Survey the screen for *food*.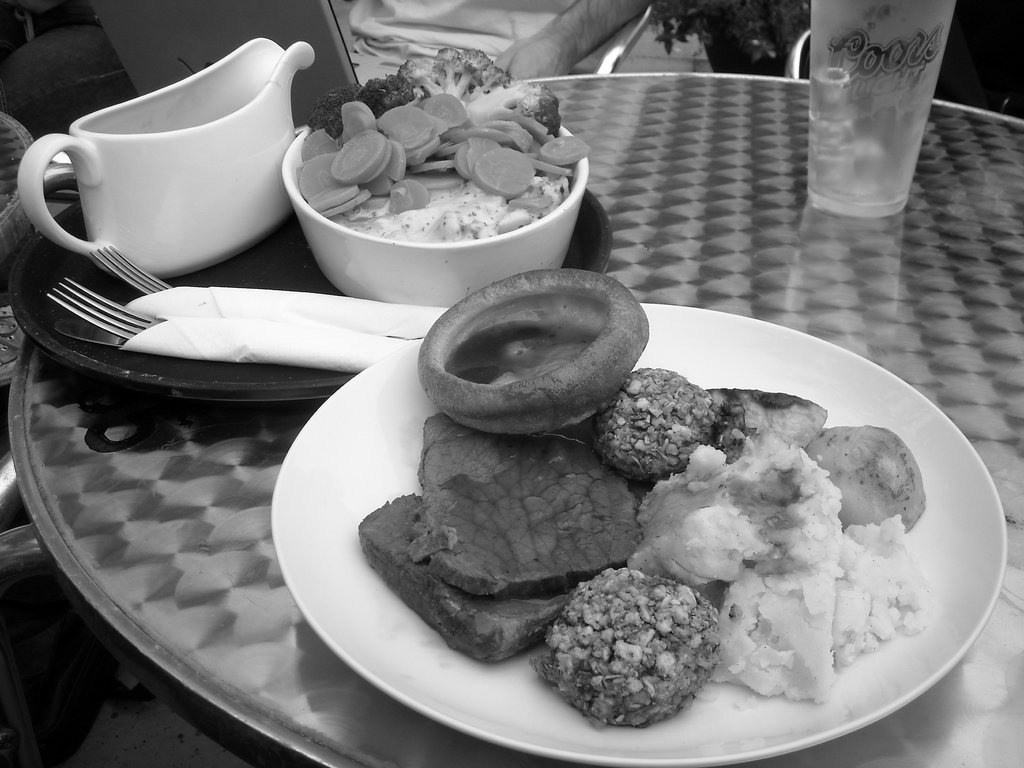
Survey found: (left=360, top=368, right=931, bottom=735).
